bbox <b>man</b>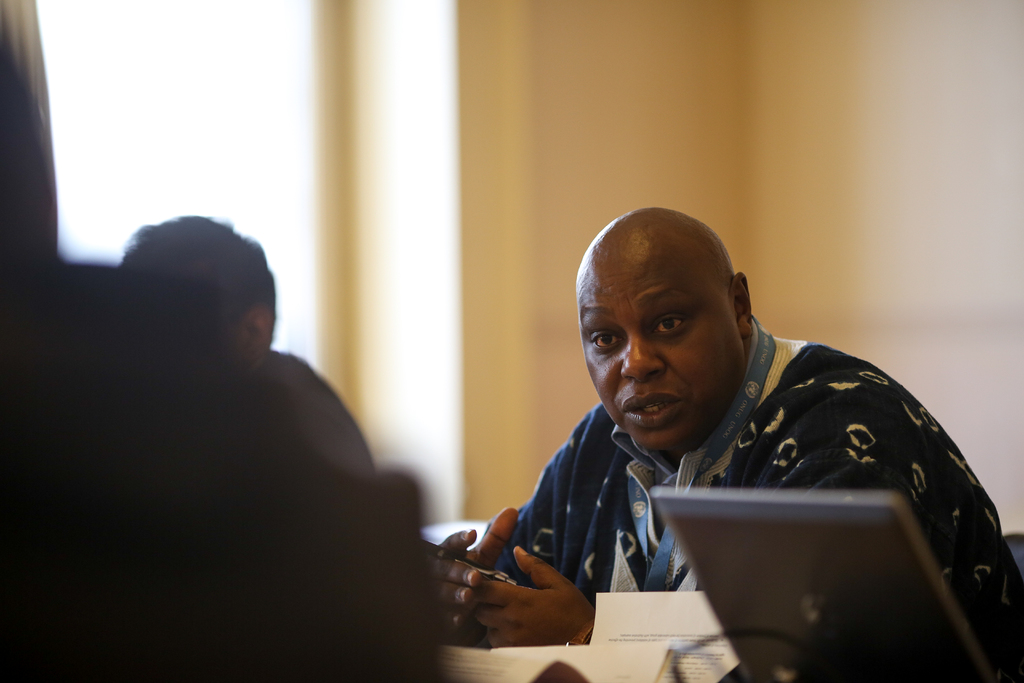
117:211:424:543
